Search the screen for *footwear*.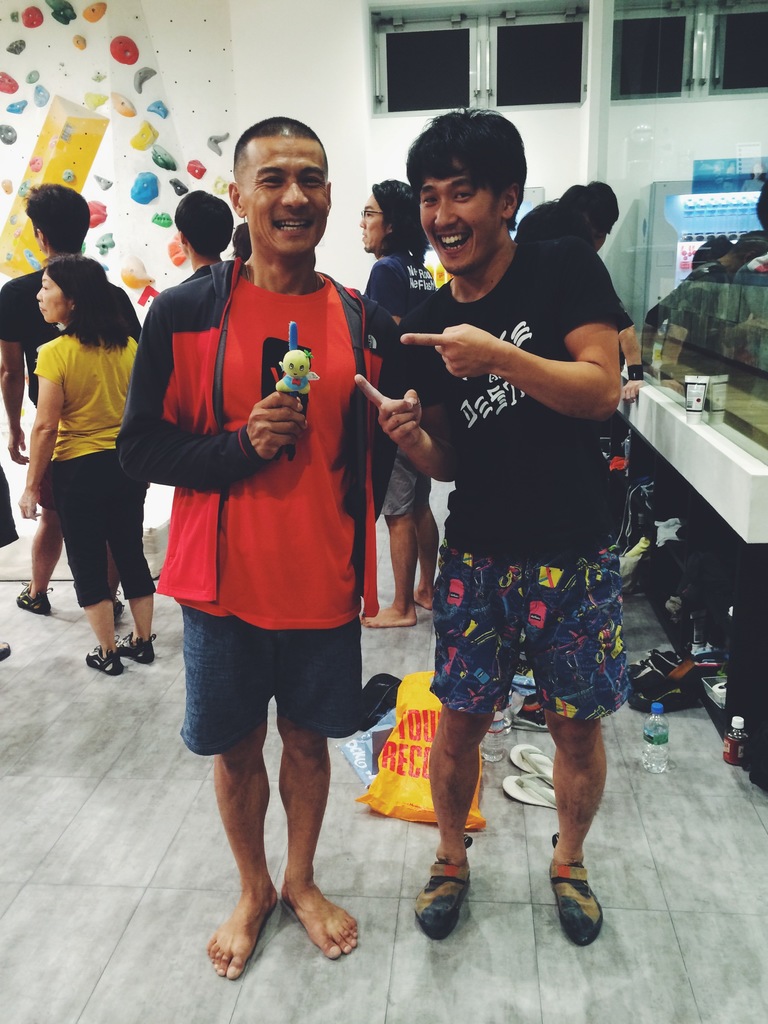
Found at region(631, 655, 676, 685).
